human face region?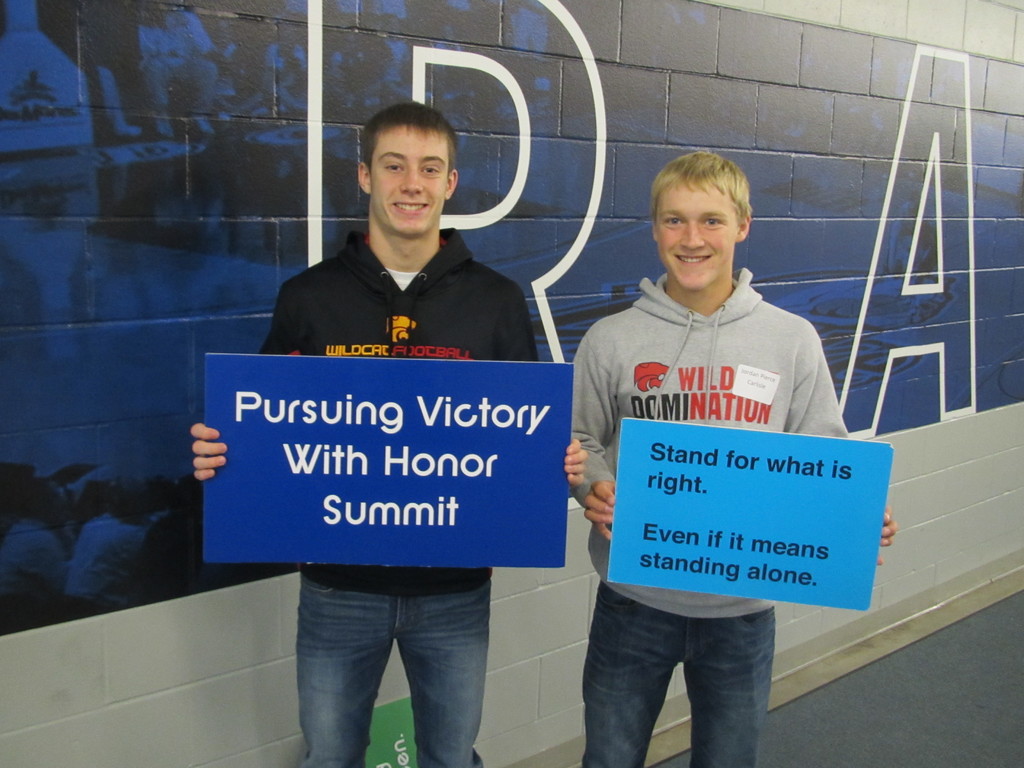
<box>368,124,449,233</box>
